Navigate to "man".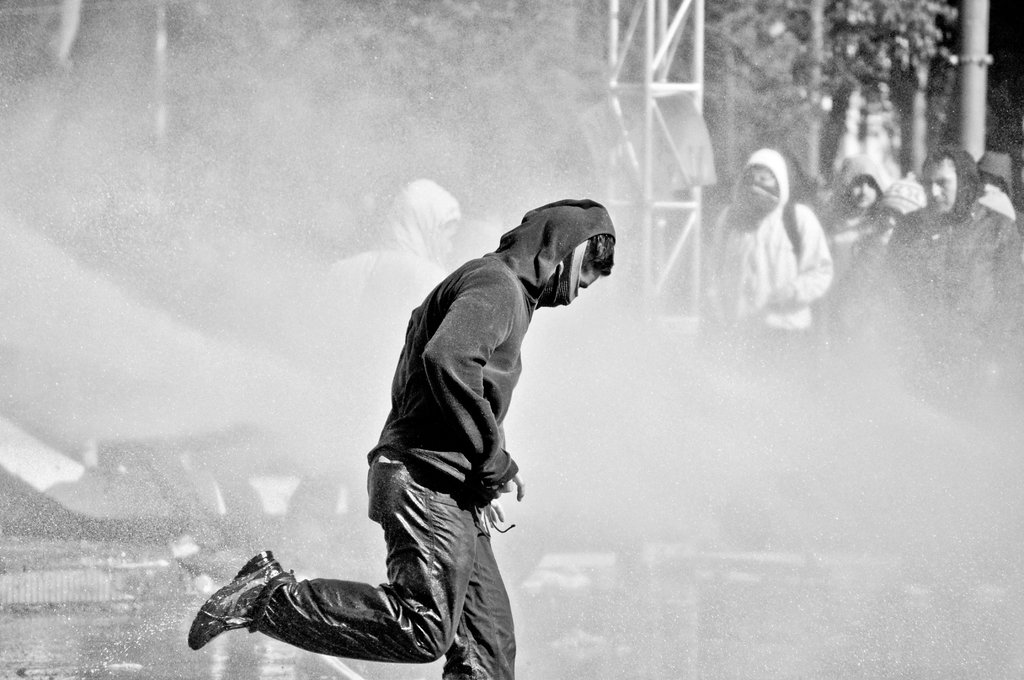
Navigation target: <bbox>253, 194, 593, 679</bbox>.
